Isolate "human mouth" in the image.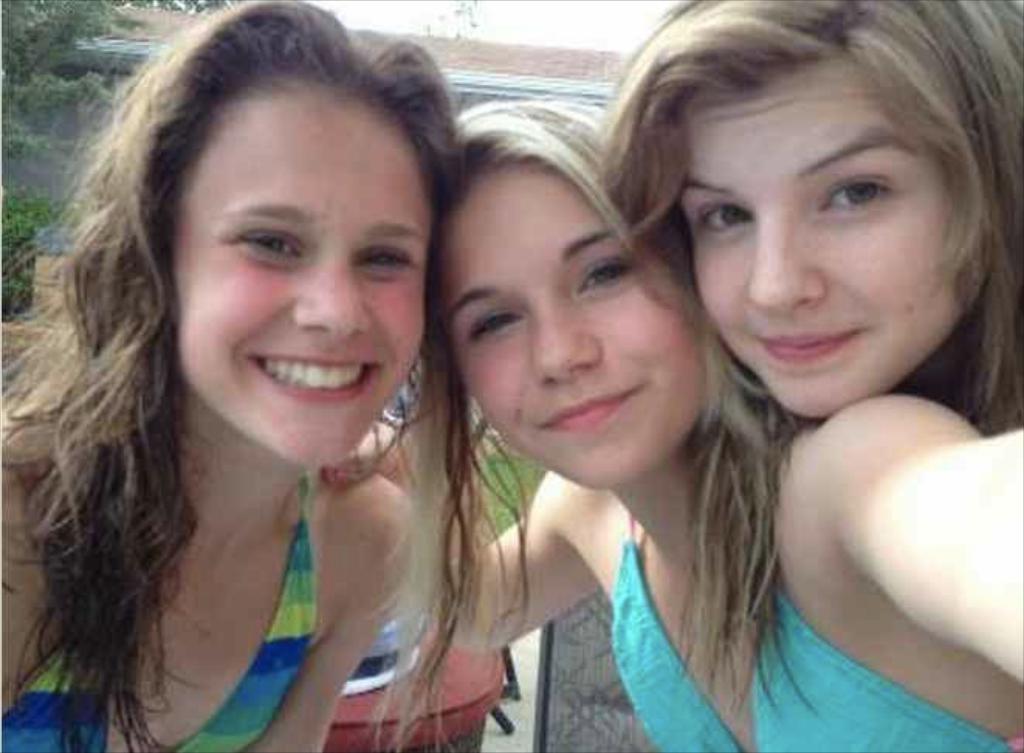
Isolated region: l=745, t=322, r=871, b=378.
